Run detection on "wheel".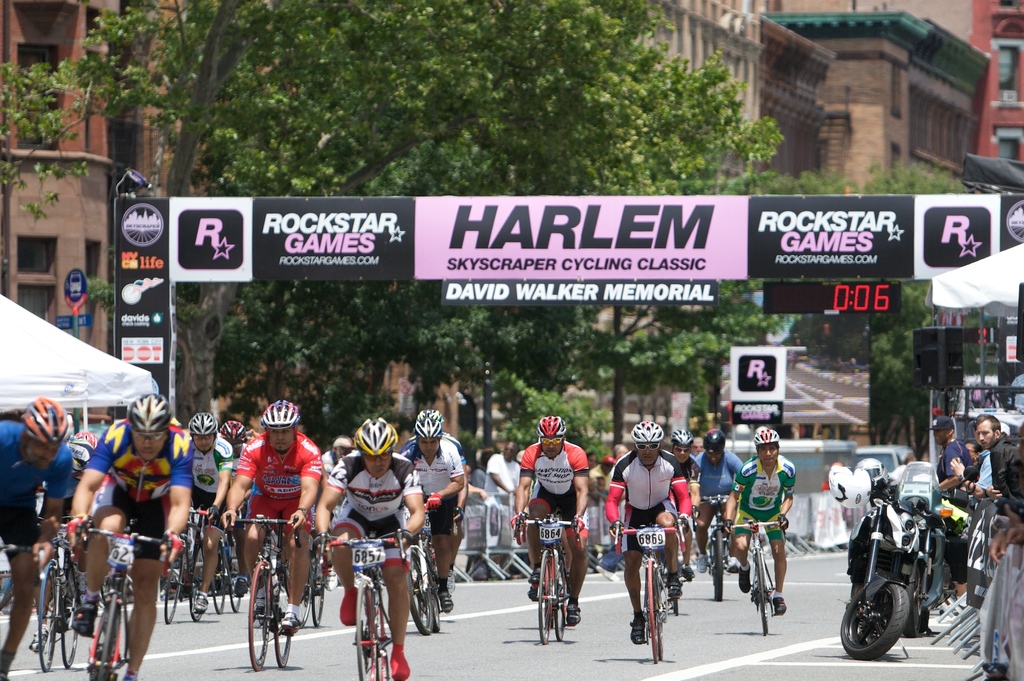
Result: x1=241 y1=556 x2=271 y2=672.
